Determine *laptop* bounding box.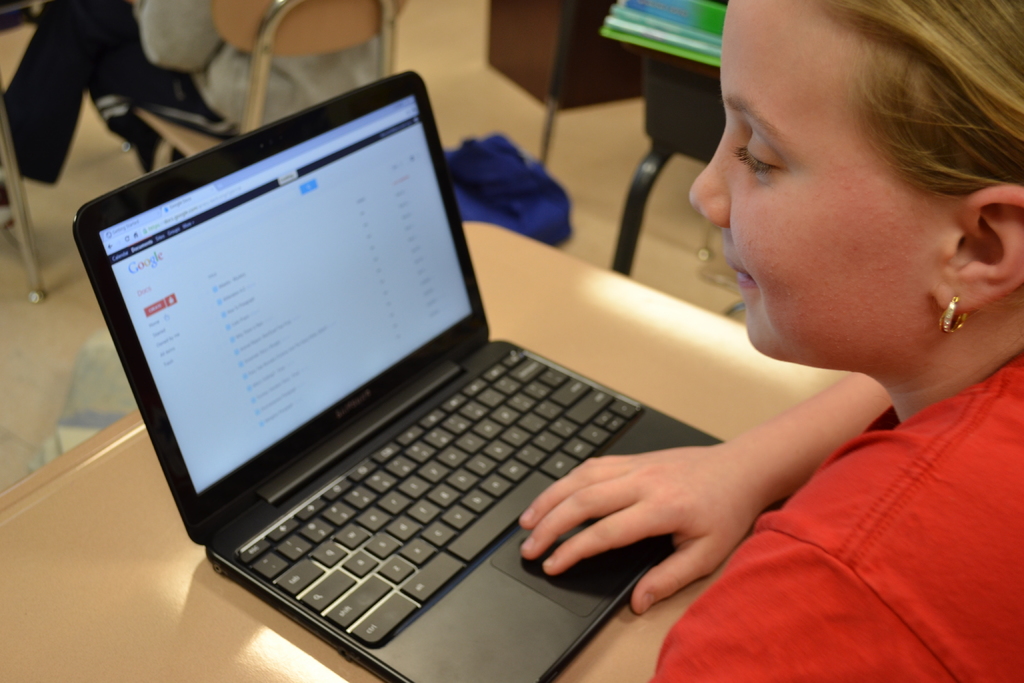
Determined: {"left": 70, "top": 71, "right": 723, "bottom": 682}.
